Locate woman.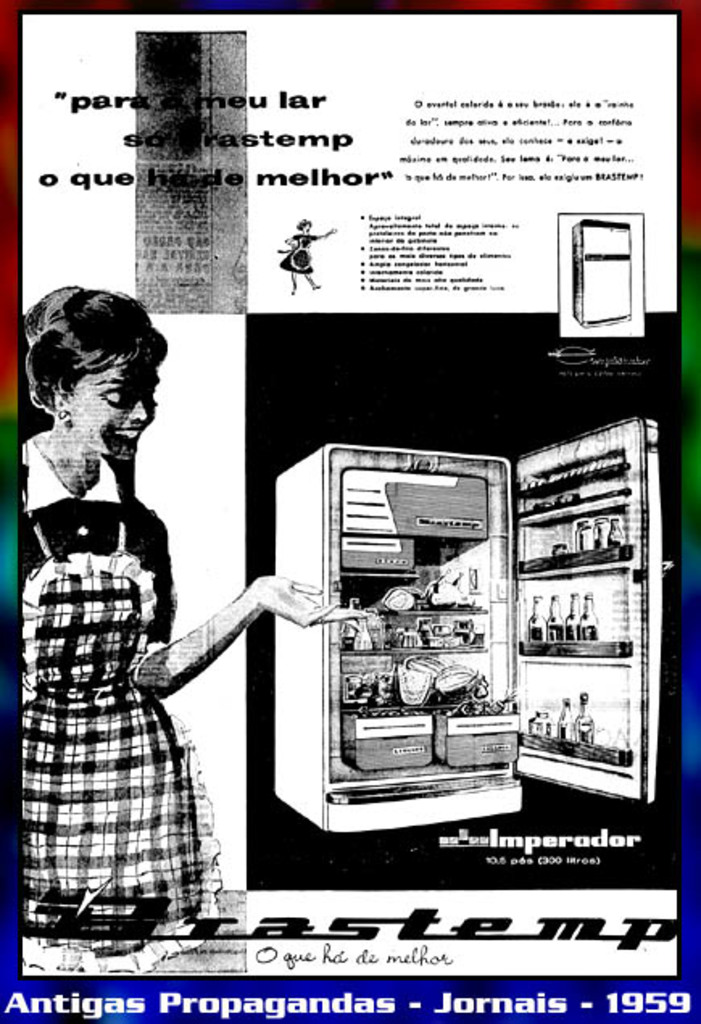
Bounding box: pyautogui.locateOnScreen(11, 290, 239, 926).
